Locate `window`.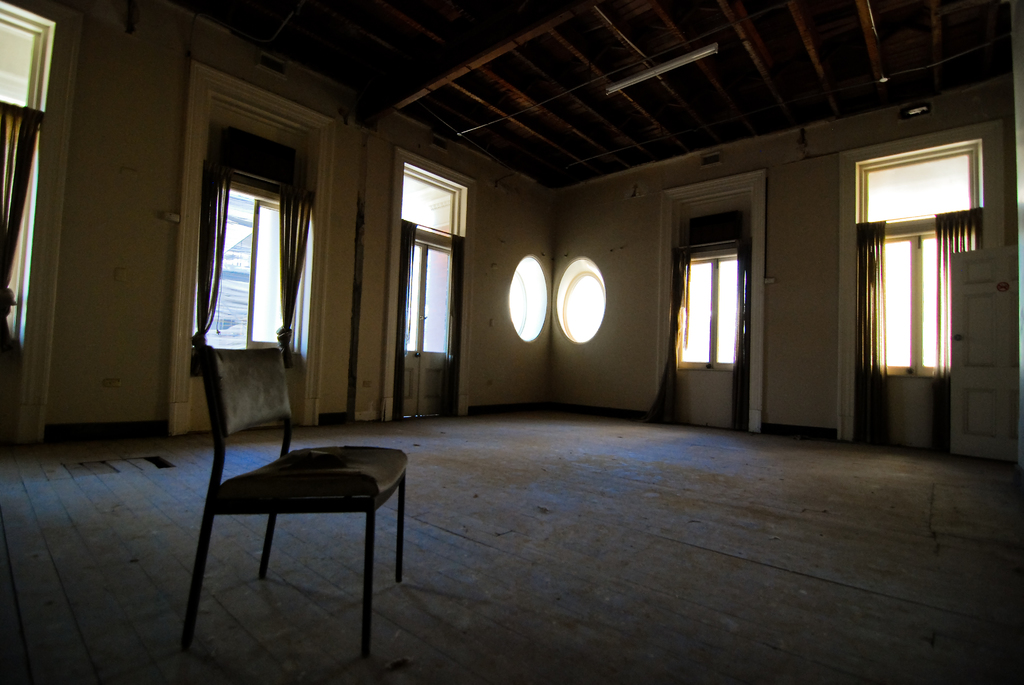
Bounding box: (682,262,740,423).
